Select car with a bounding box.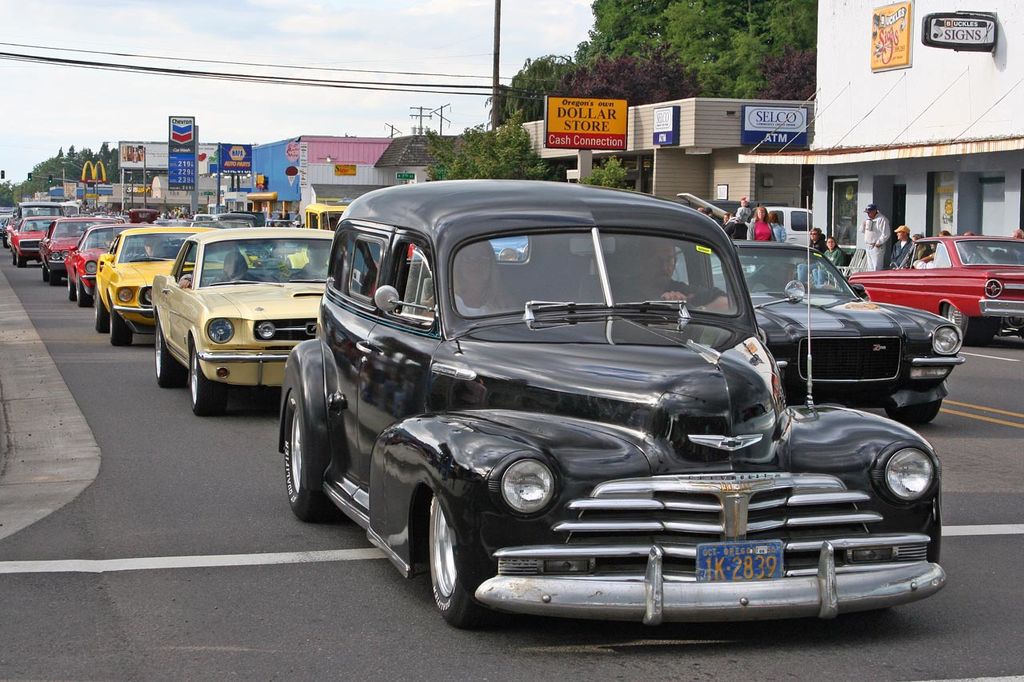
679, 199, 787, 240.
